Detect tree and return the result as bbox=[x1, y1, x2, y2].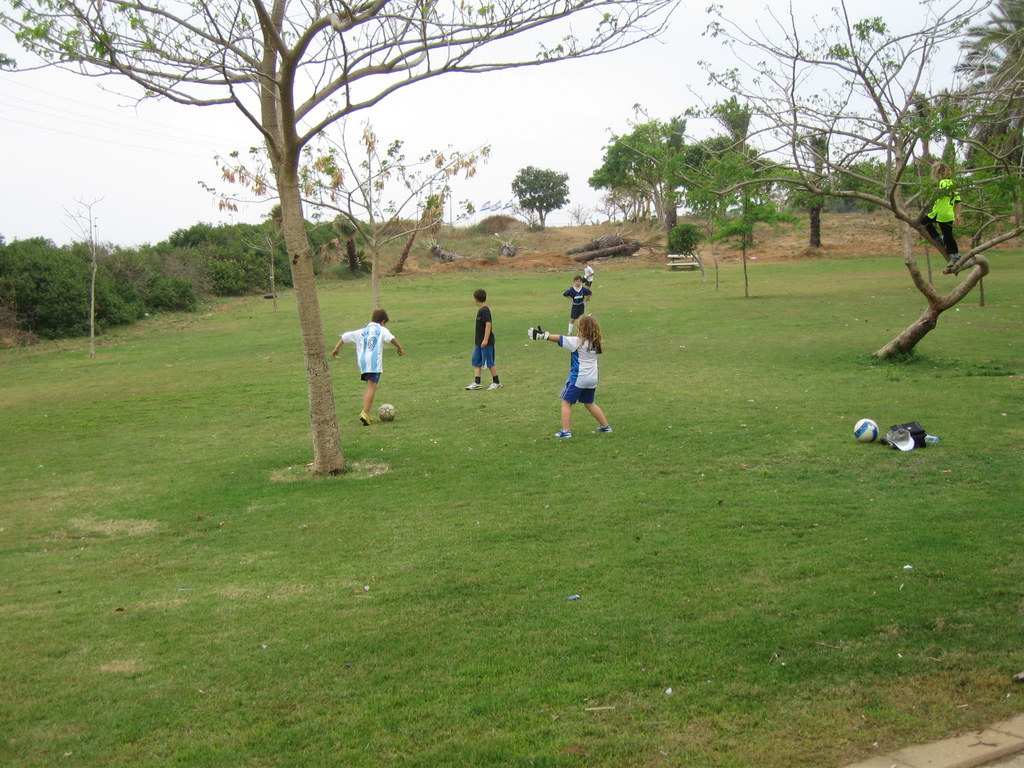
bbox=[940, 87, 981, 182].
